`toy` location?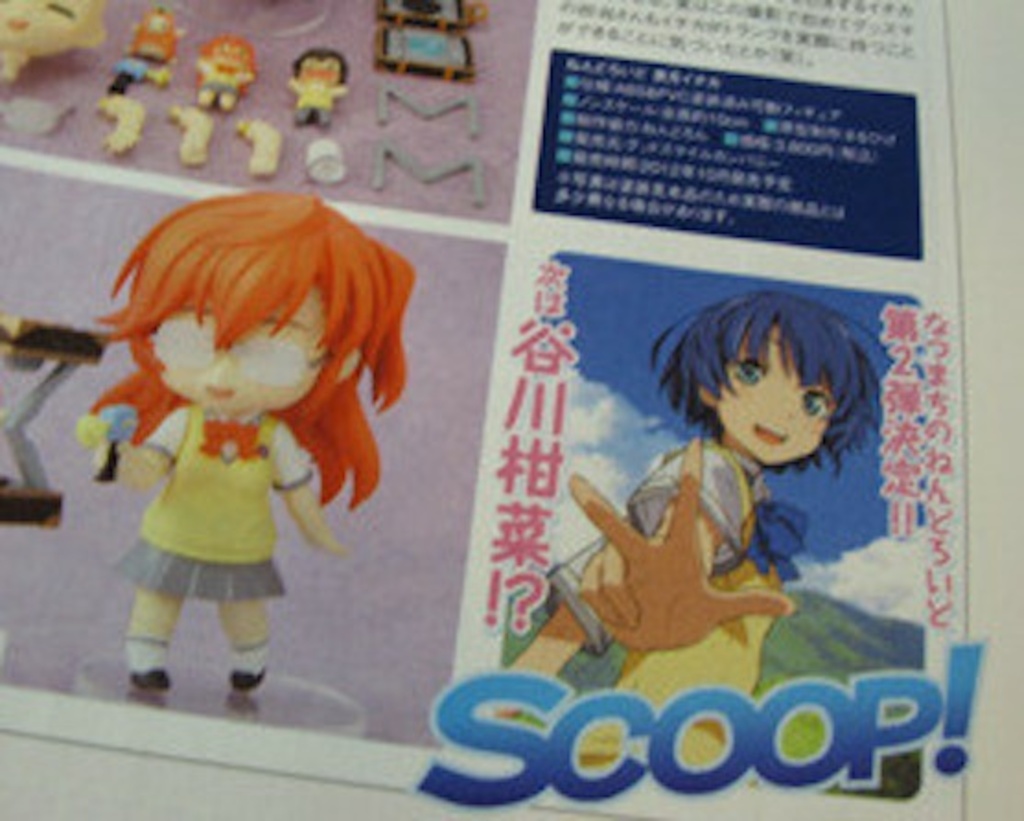
bbox(98, 85, 145, 158)
